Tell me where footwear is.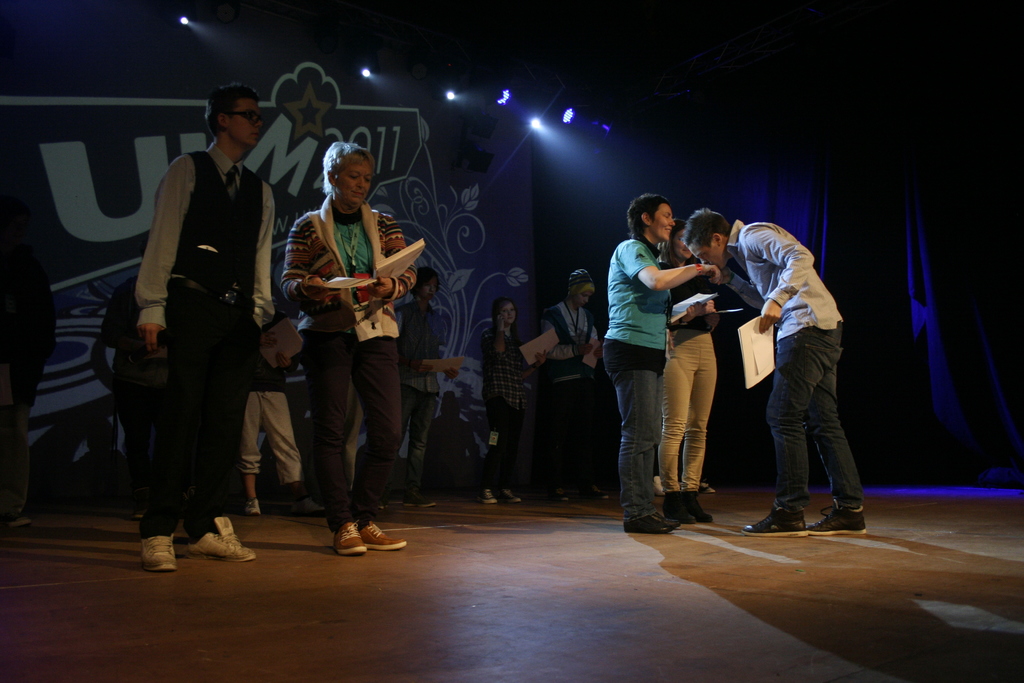
footwear is at box=[498, 488, 515, 504].
